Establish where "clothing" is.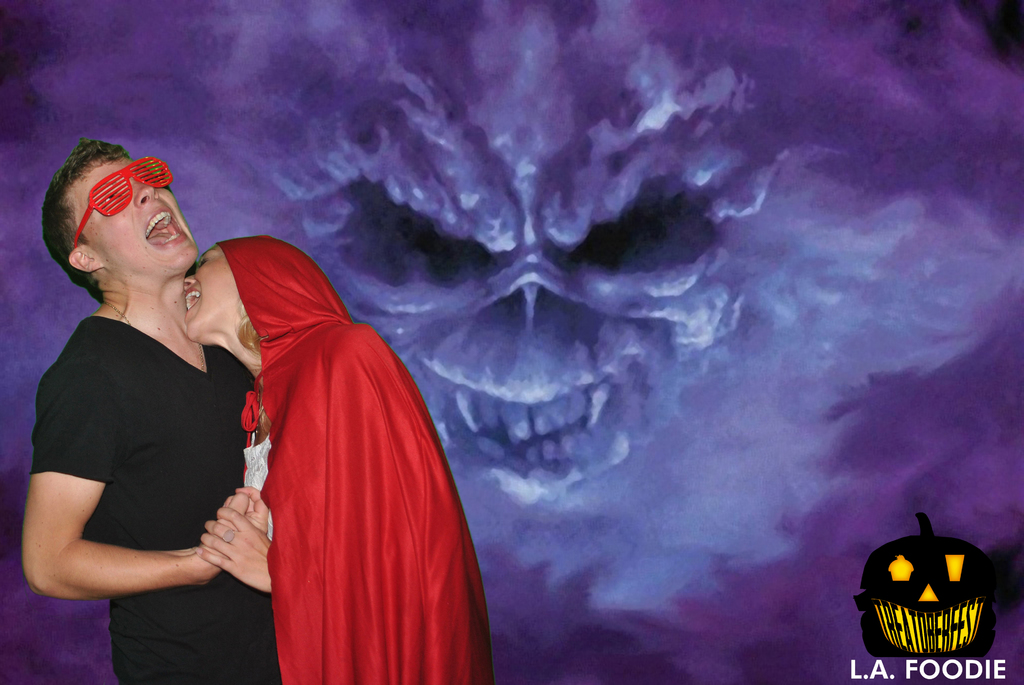
Established at {"x1": 31, "y1": 305, "x2": 283, "y2": 684}.
